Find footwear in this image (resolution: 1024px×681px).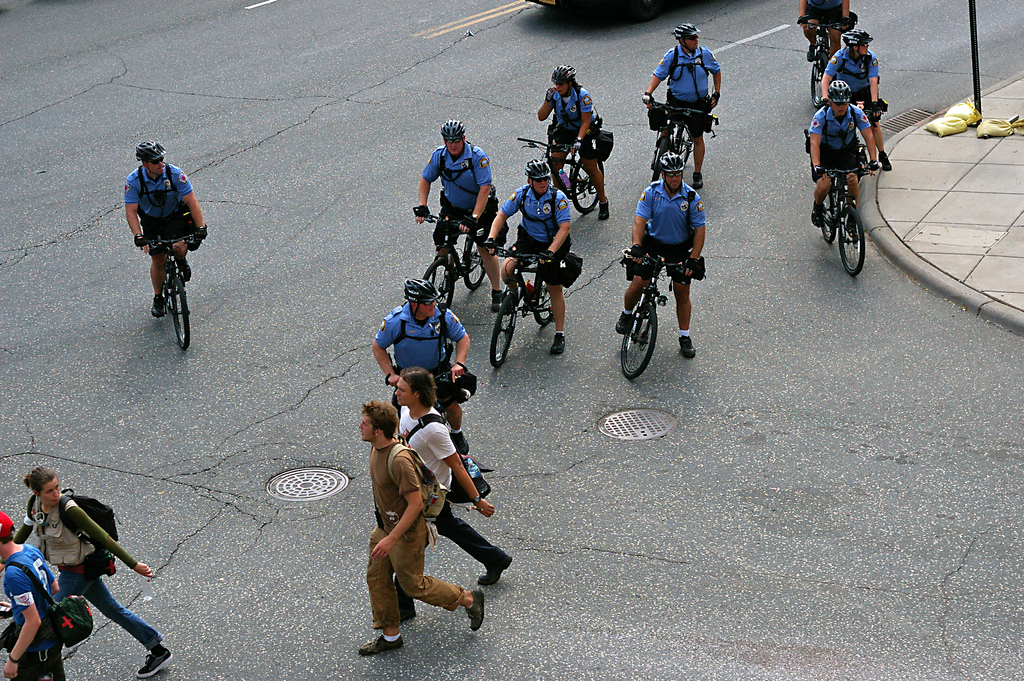
(x1=452, y1=429, x2=472, y2=456).
